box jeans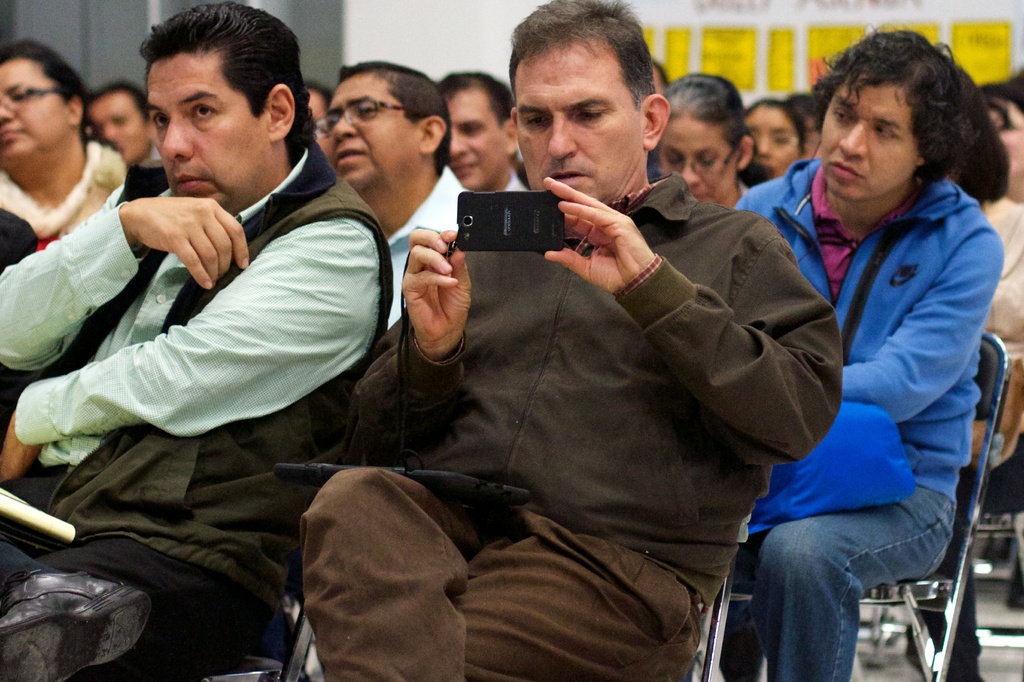
bbox(753, 483, 959, 681)
